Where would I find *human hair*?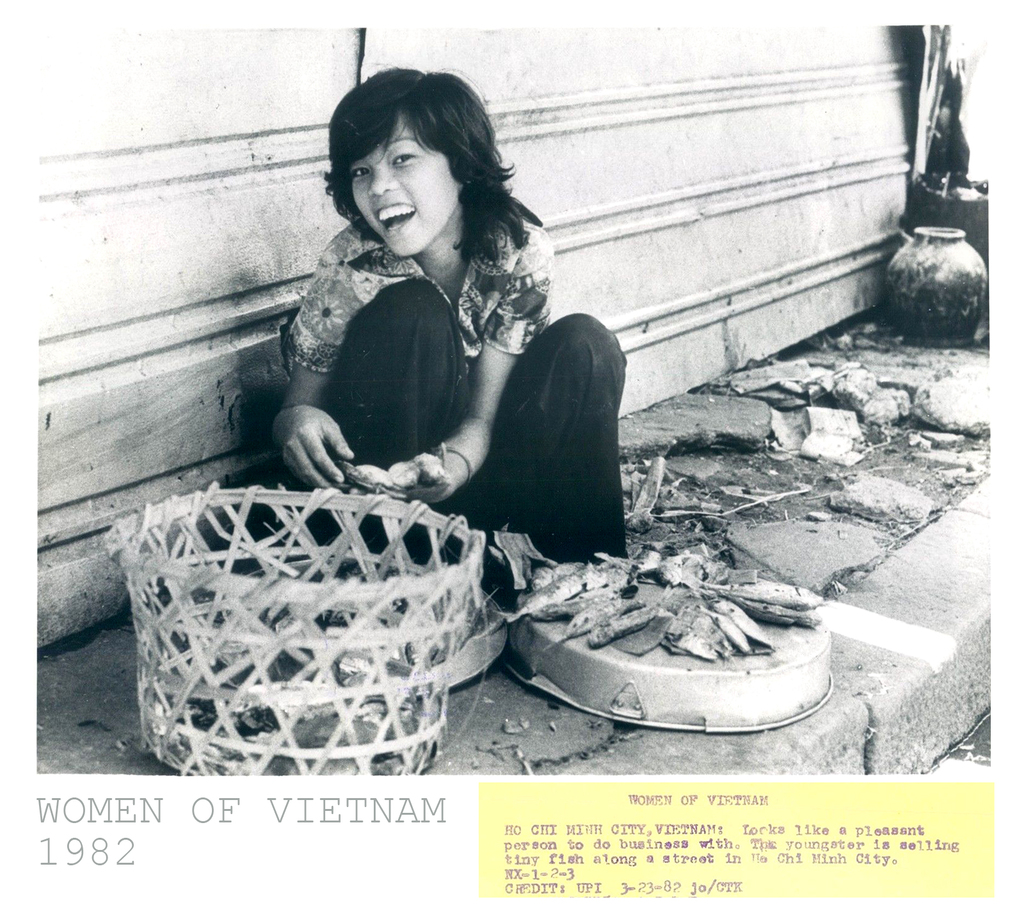
At 305,50,498,255.
